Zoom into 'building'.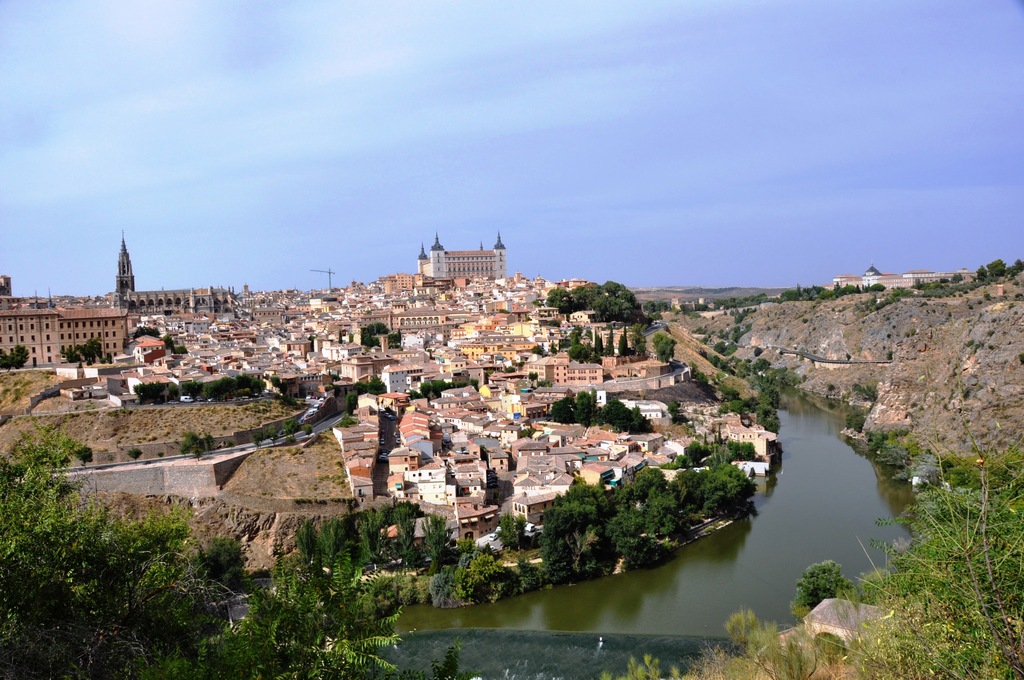
Zoom target: 418:235:506:284.
